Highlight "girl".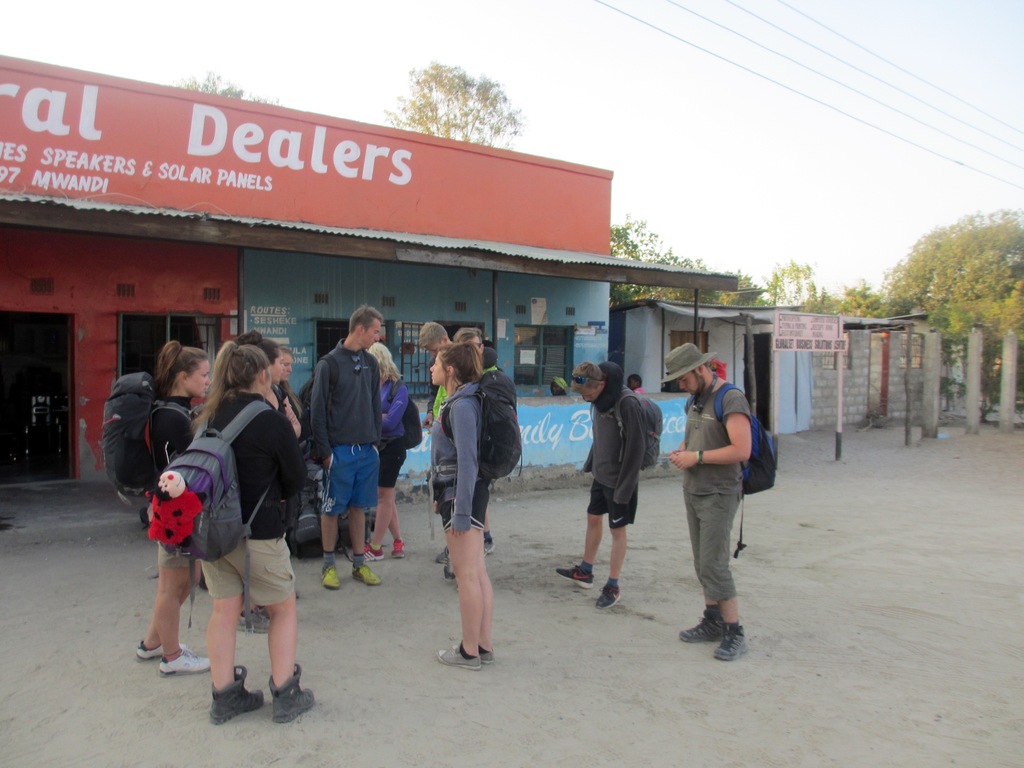
Highlighted region: bbox=(428, 343, 499, 671).
